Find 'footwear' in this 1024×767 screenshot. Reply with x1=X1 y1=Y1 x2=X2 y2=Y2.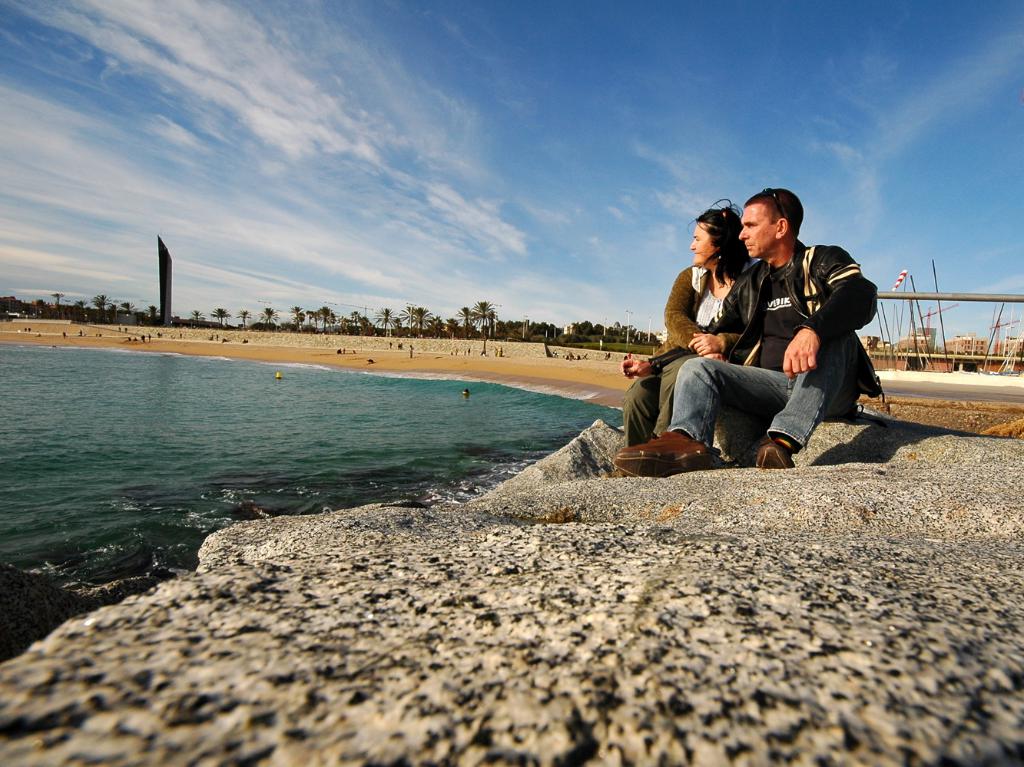
x1=616 y1=430 x2=716 y2=481.
